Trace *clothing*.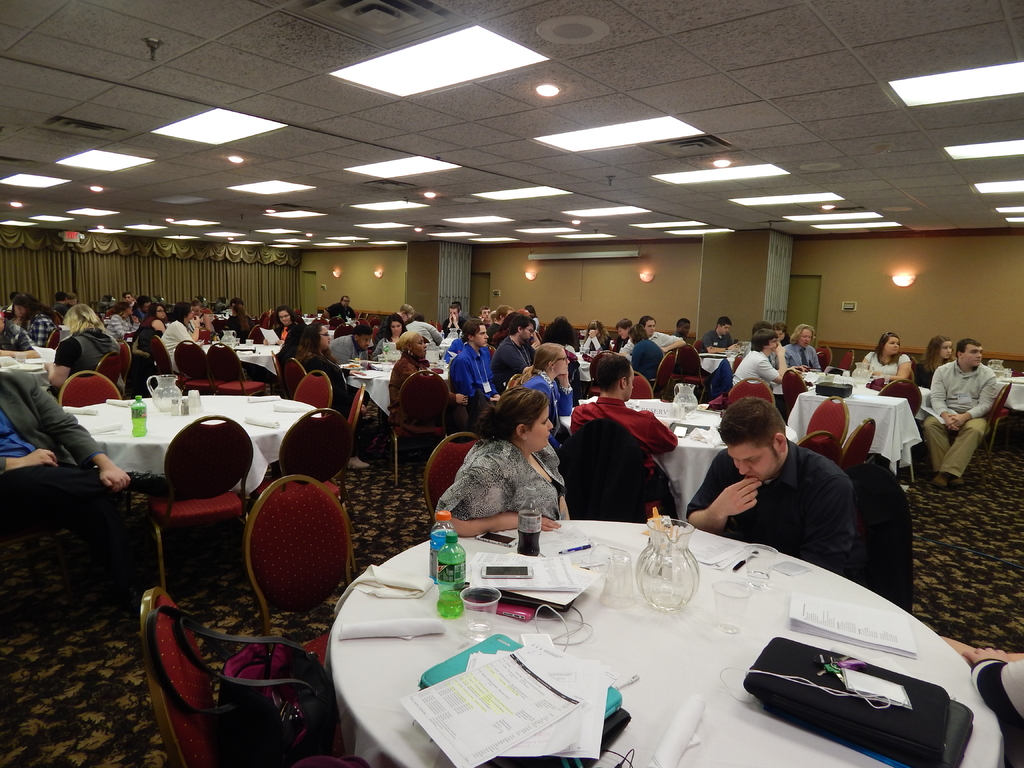
Traced to crop(328, 331, 372, 364).
